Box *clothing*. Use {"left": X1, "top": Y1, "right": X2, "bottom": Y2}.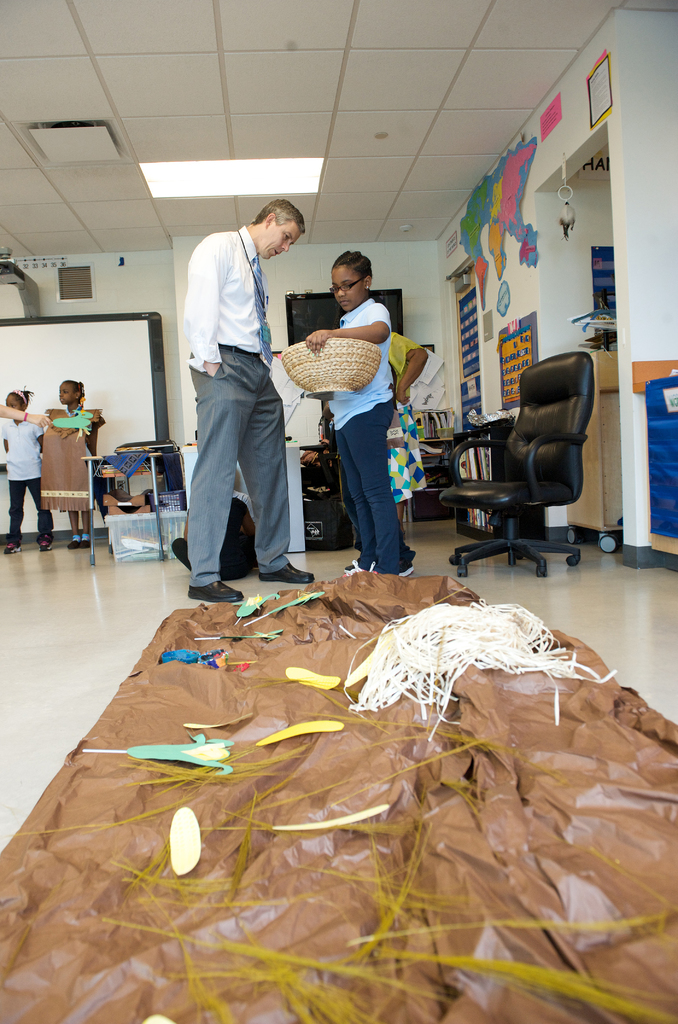
{"left": 0, "top": 419, "right": 42, "bottom": 483}.
